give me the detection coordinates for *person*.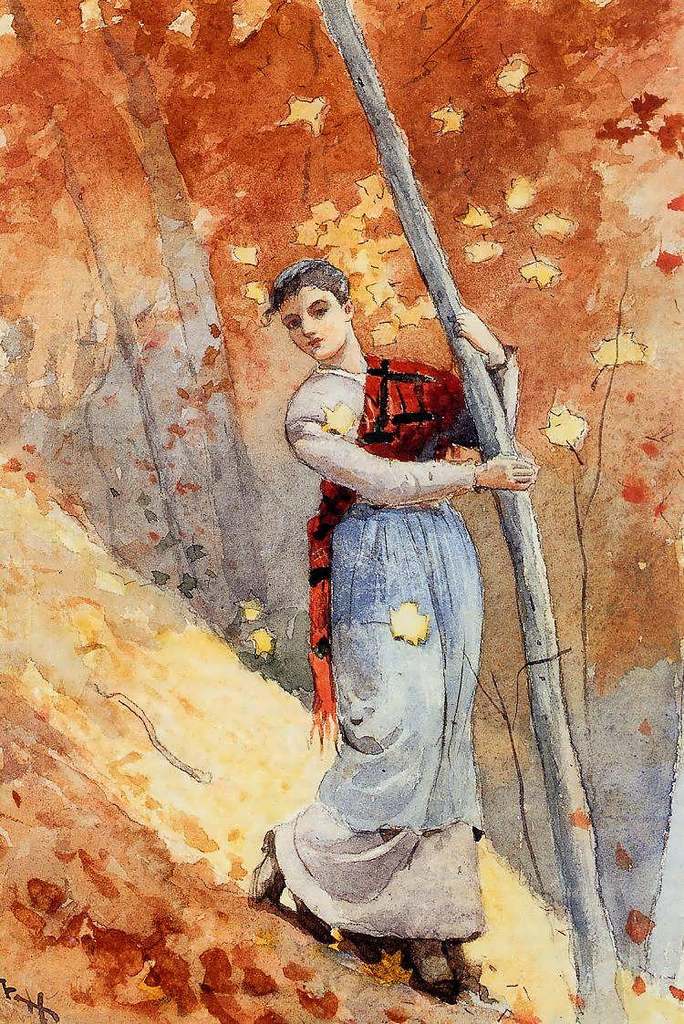
x1=257, y1=218, x2=536, y2=946.
